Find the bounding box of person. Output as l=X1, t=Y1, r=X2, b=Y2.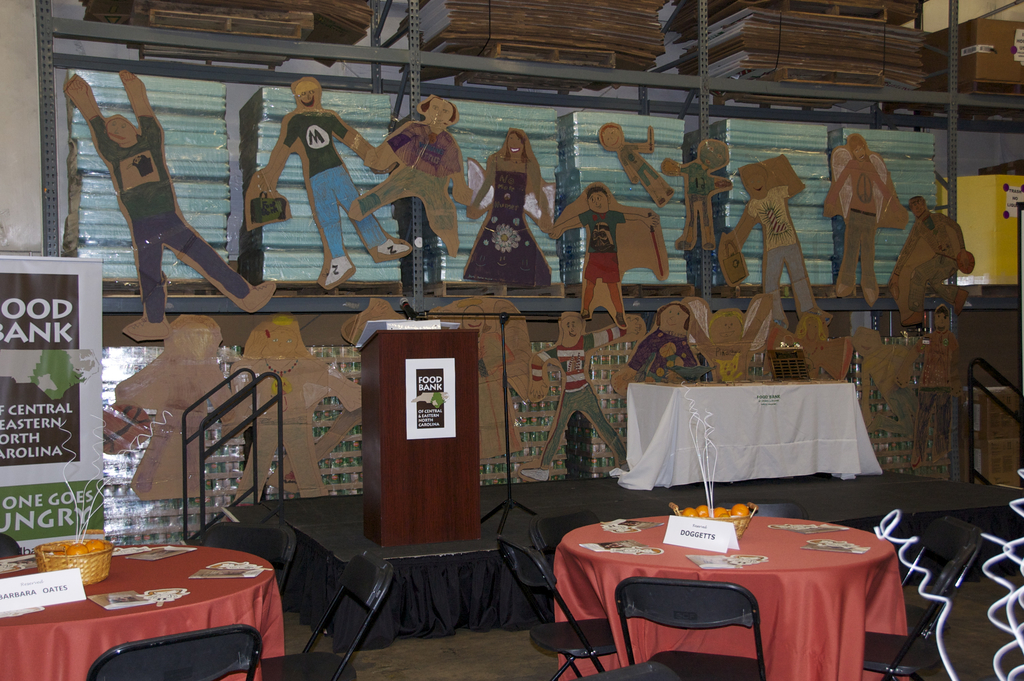
l=472, t=124, r=552, b=299.
